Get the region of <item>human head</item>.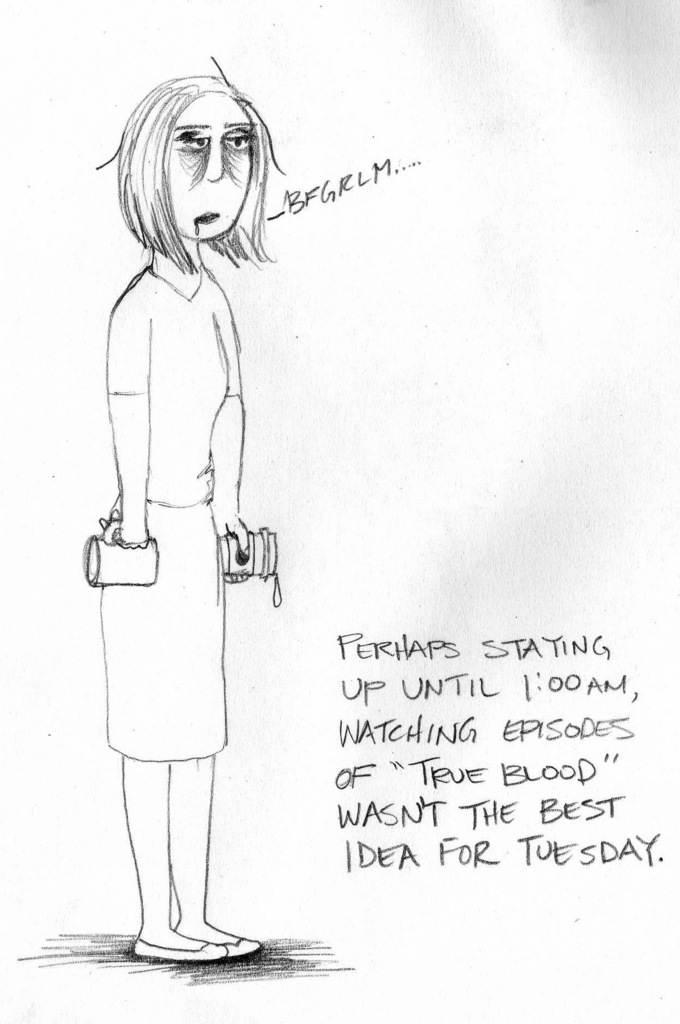
109 62 277 230.
